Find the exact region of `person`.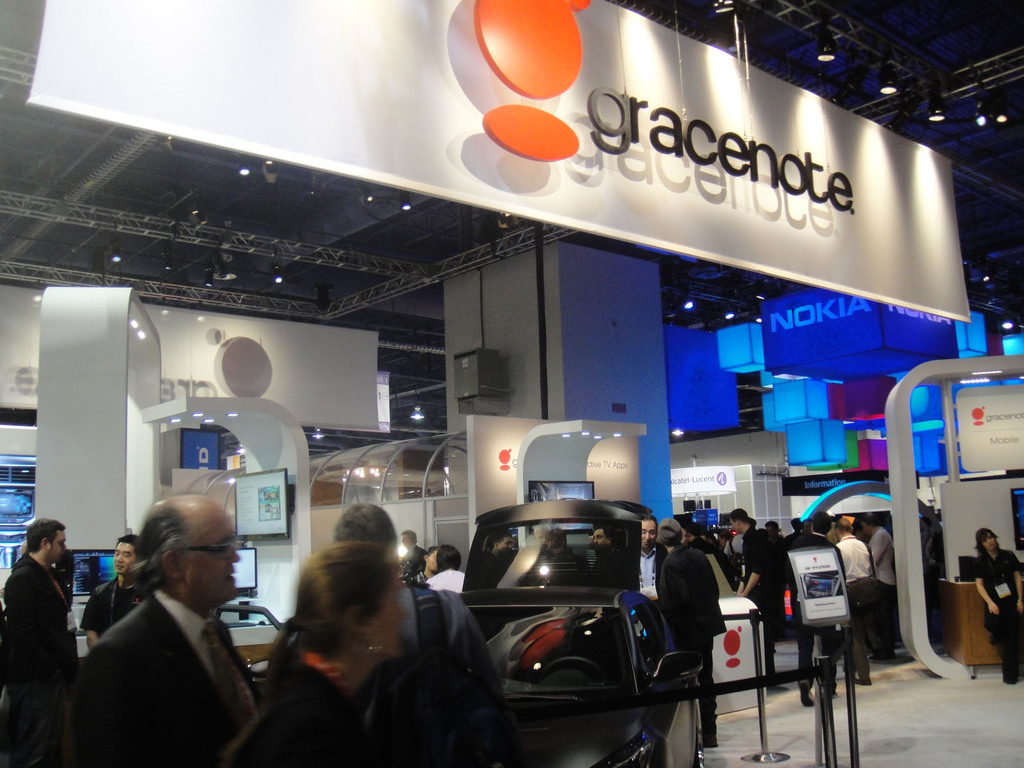
Exact region: left=335, top=500, right=515, bottom=765.
